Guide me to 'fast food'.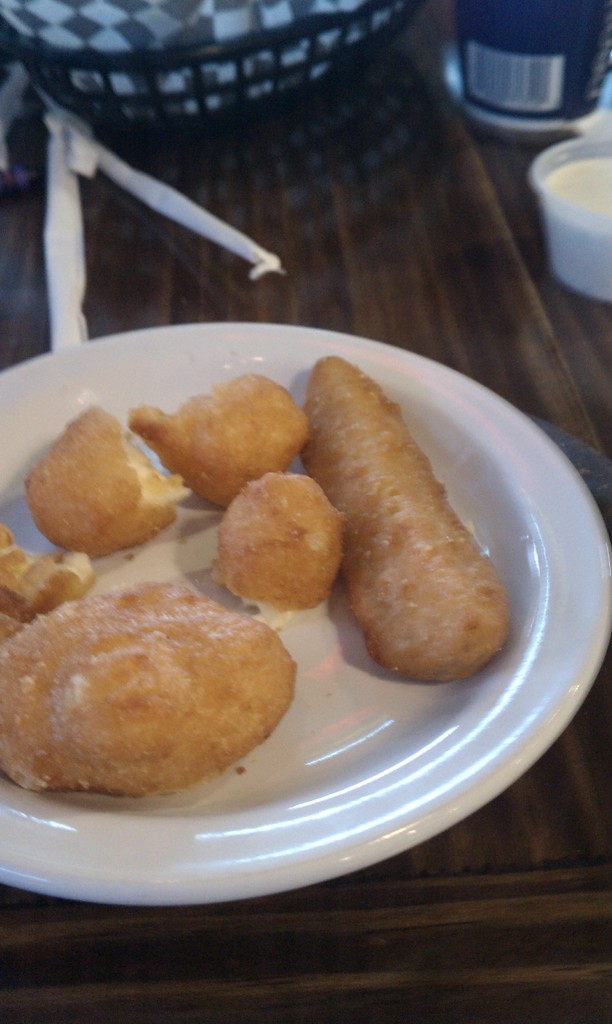
Guidance: {"x1": 27, "y1": 403, "x2": 195, "y2": 559}.
